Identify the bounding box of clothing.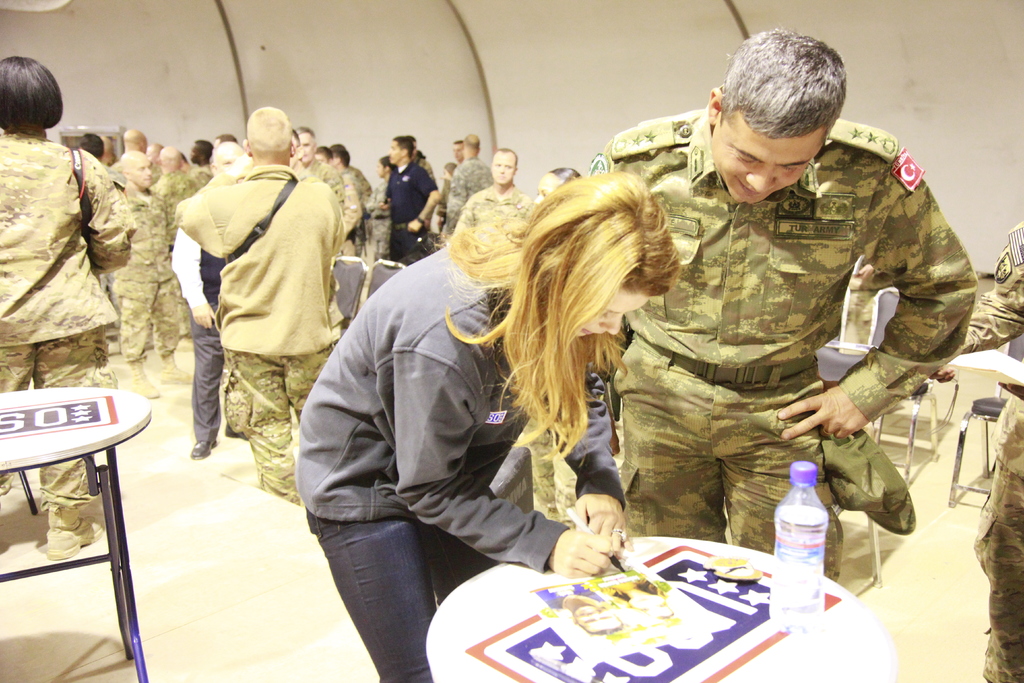
region(165, 169, 359, 502).
